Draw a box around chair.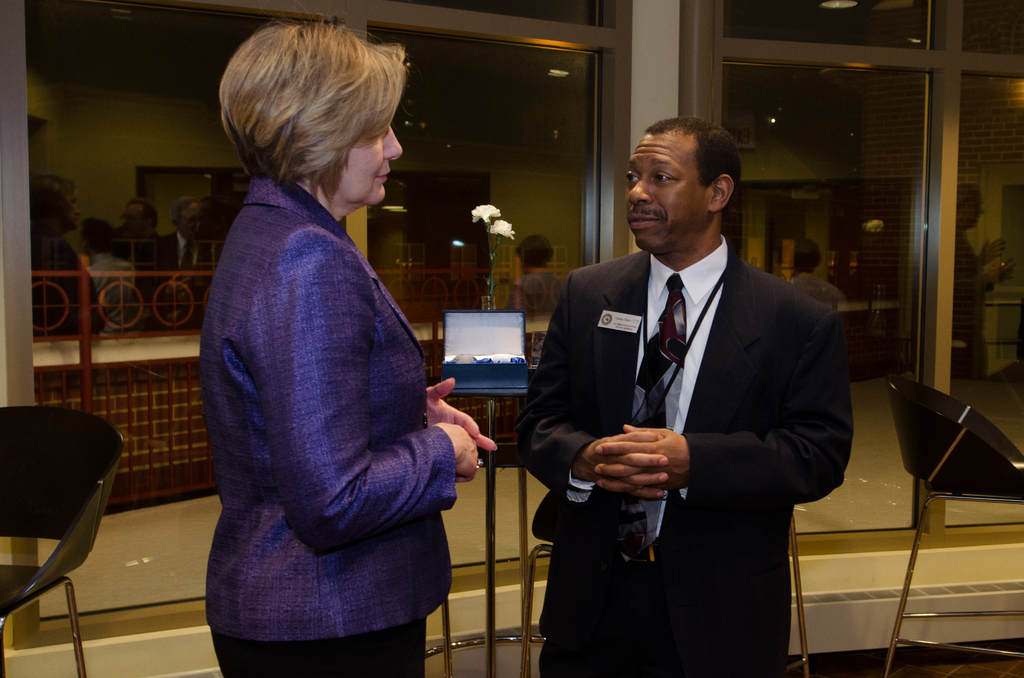
box=[883, 375, 1023, 677].
